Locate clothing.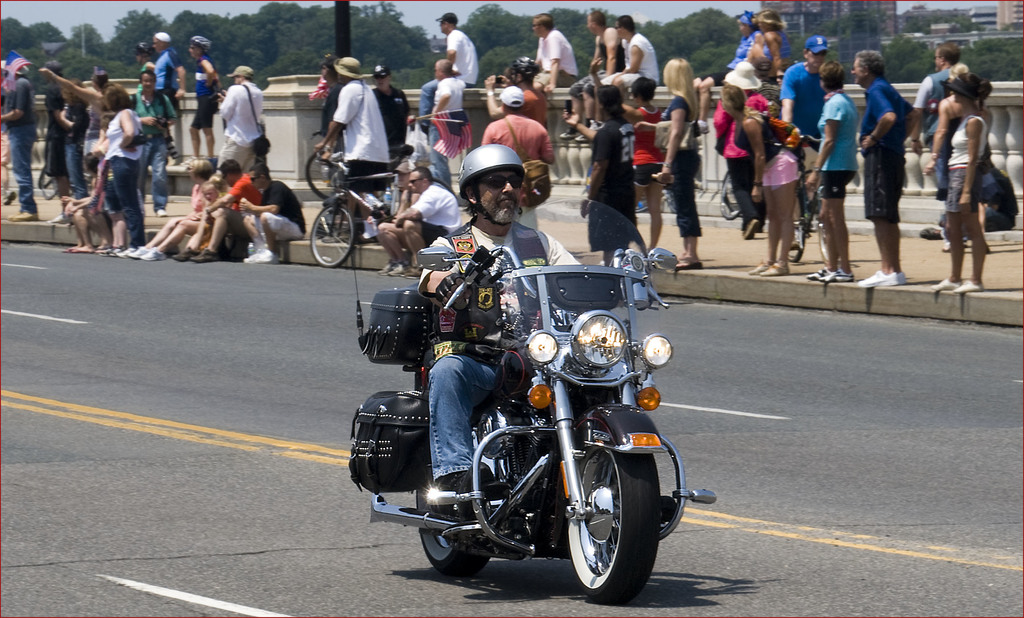
Bounding box: bbox=(84, 95, 106, 153).
